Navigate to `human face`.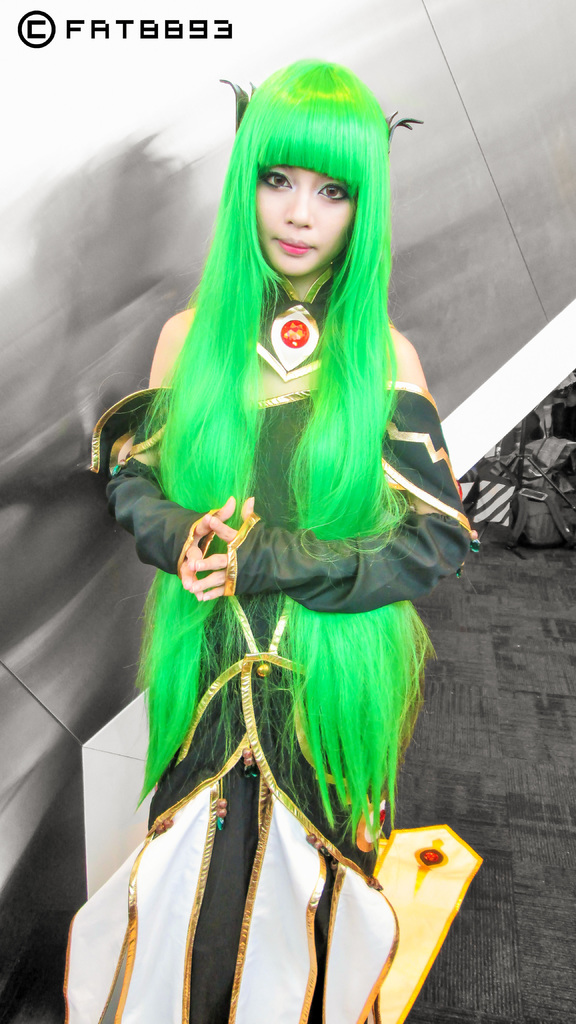
Navigation target: 255 166 355 278.
